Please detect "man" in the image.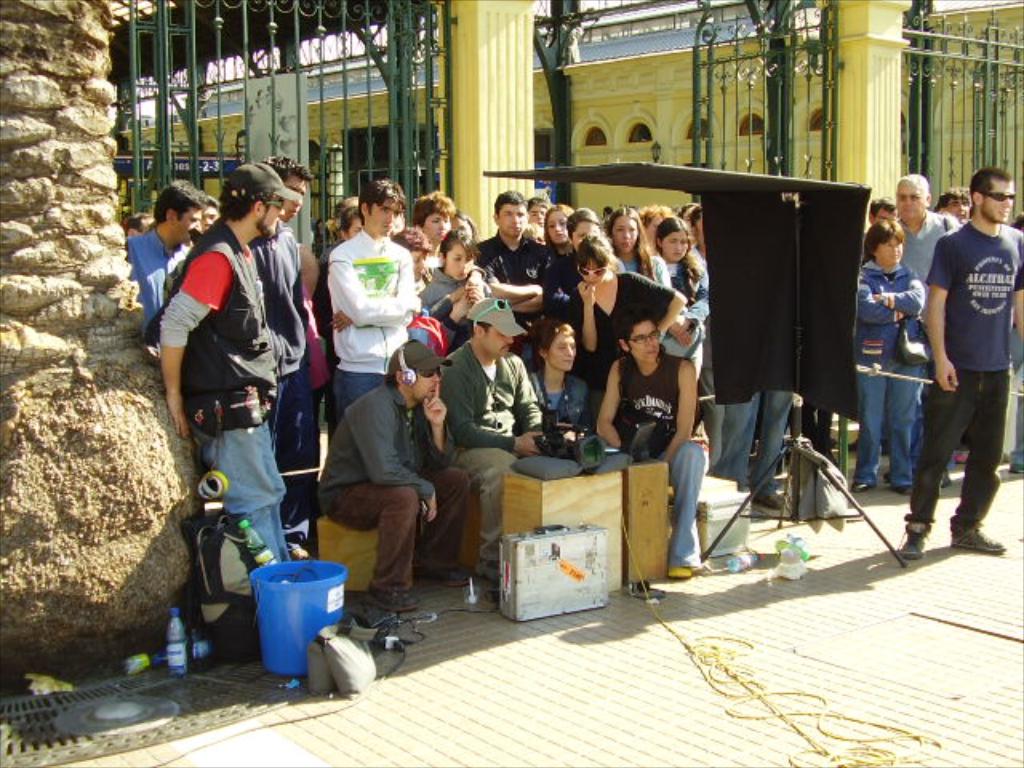
475, 186, 549, 334.
